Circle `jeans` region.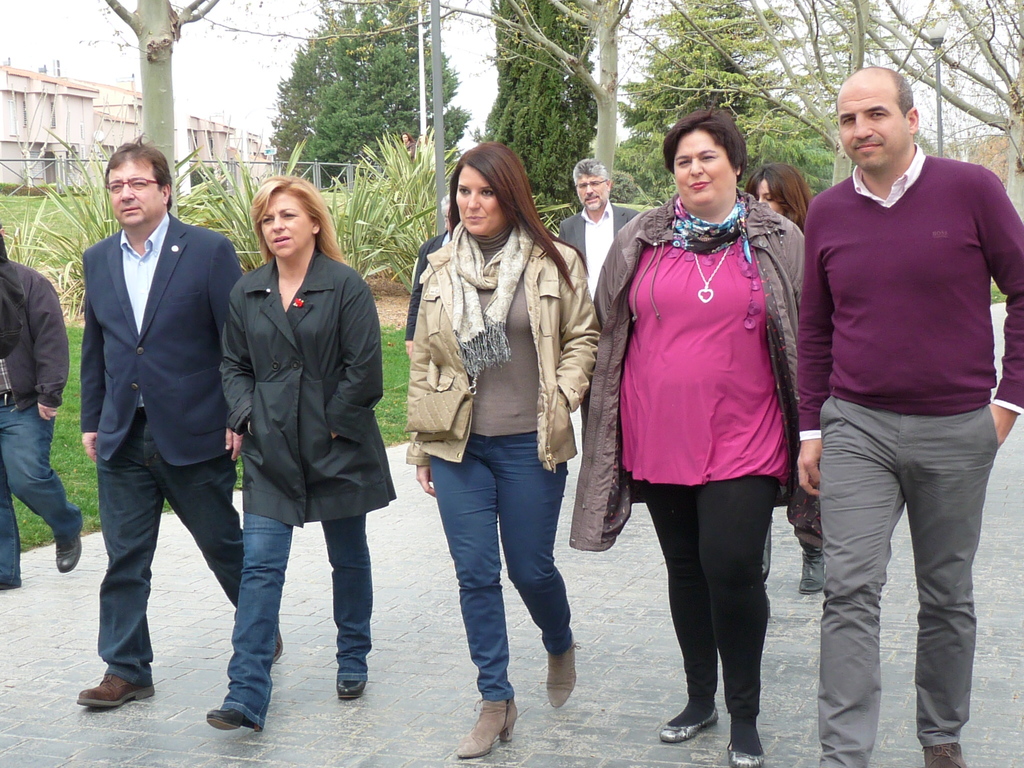
Region: [x1=430, y1=426, x2=570, y2=730].
